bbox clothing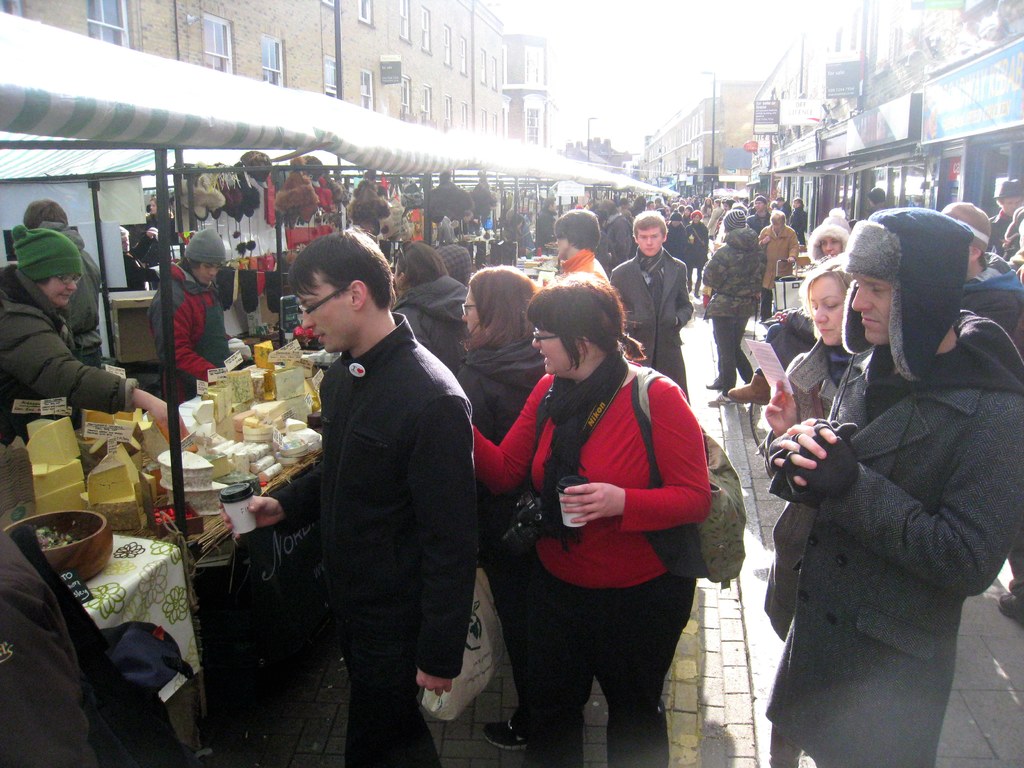
rect(610, 248, 687, 388)
